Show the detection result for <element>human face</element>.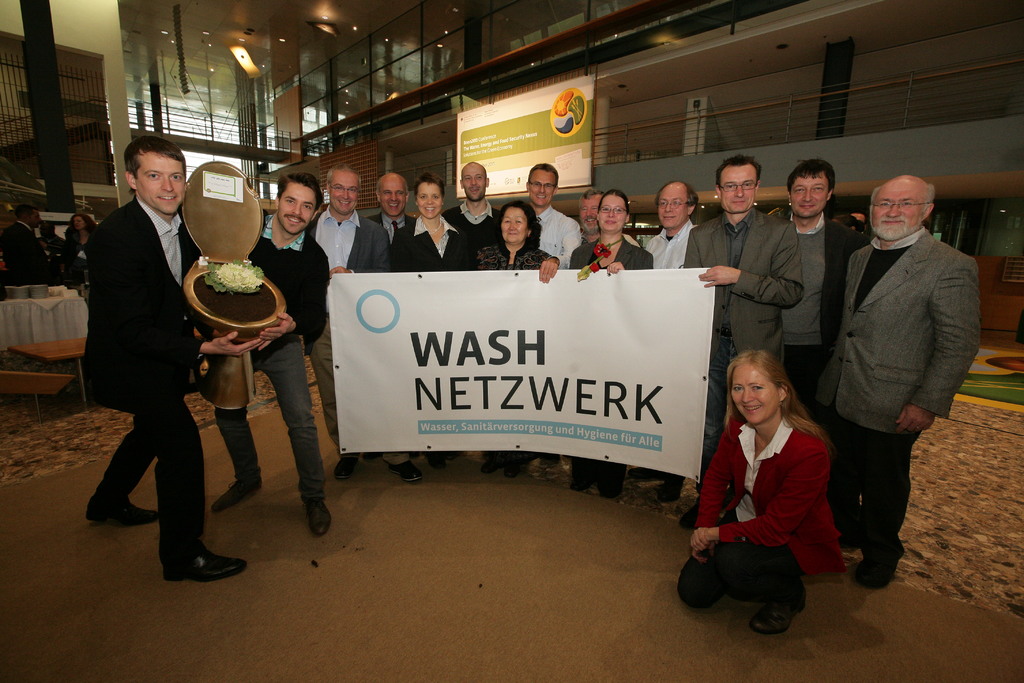
box(595, 194, 628, 231).
